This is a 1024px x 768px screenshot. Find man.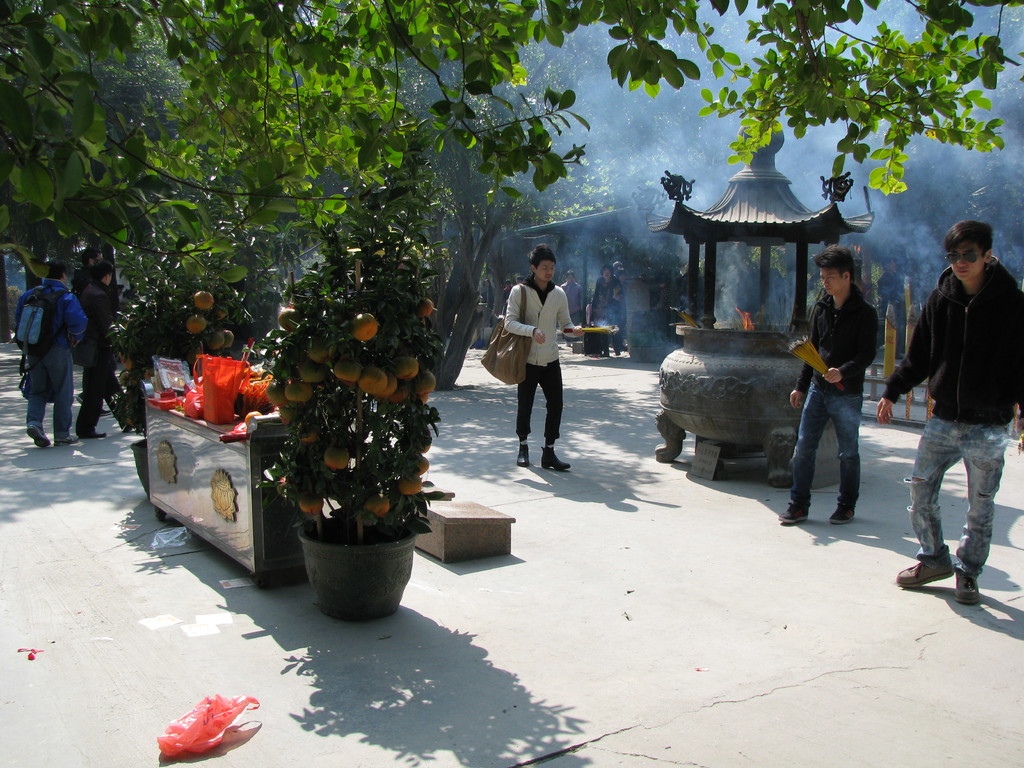
Bounding box: {"left": 12, "top": 263, "right": 88, "bottom": 448}.
